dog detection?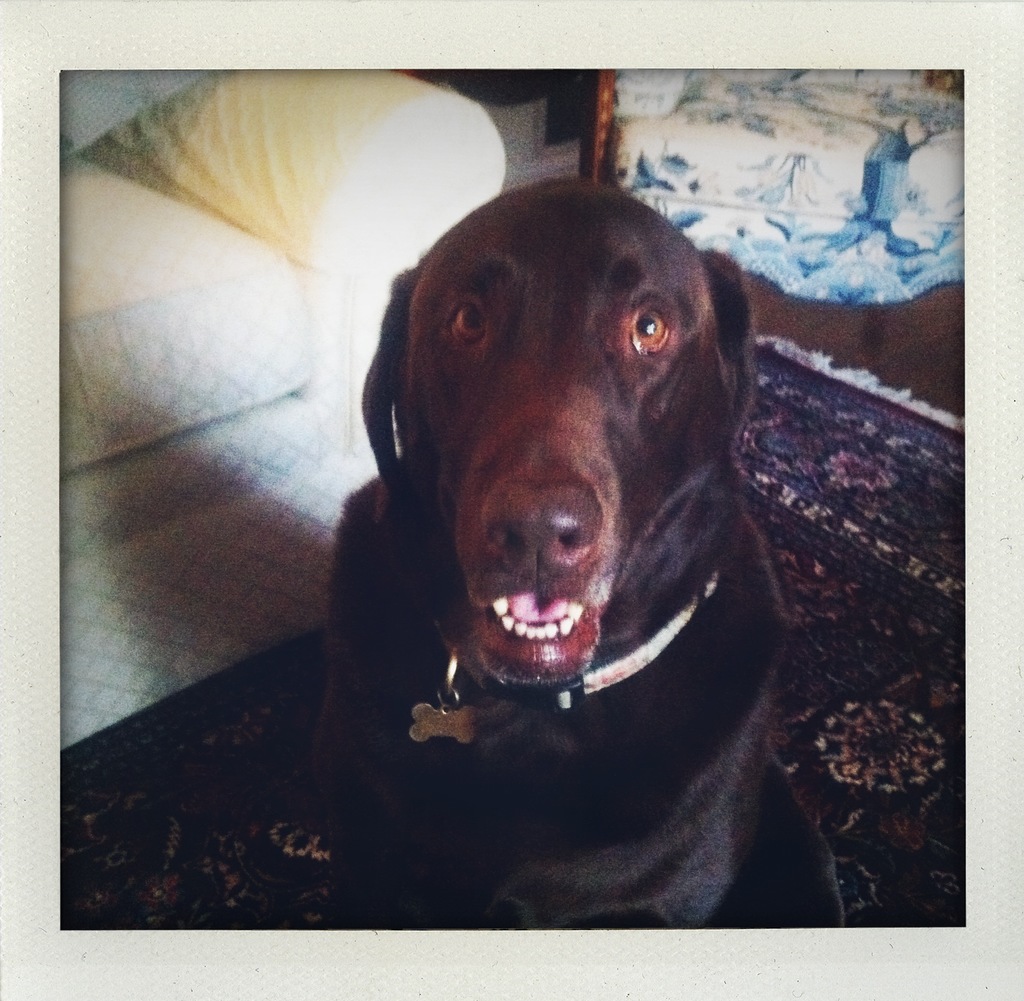
region(307, 172, 847, 930)
